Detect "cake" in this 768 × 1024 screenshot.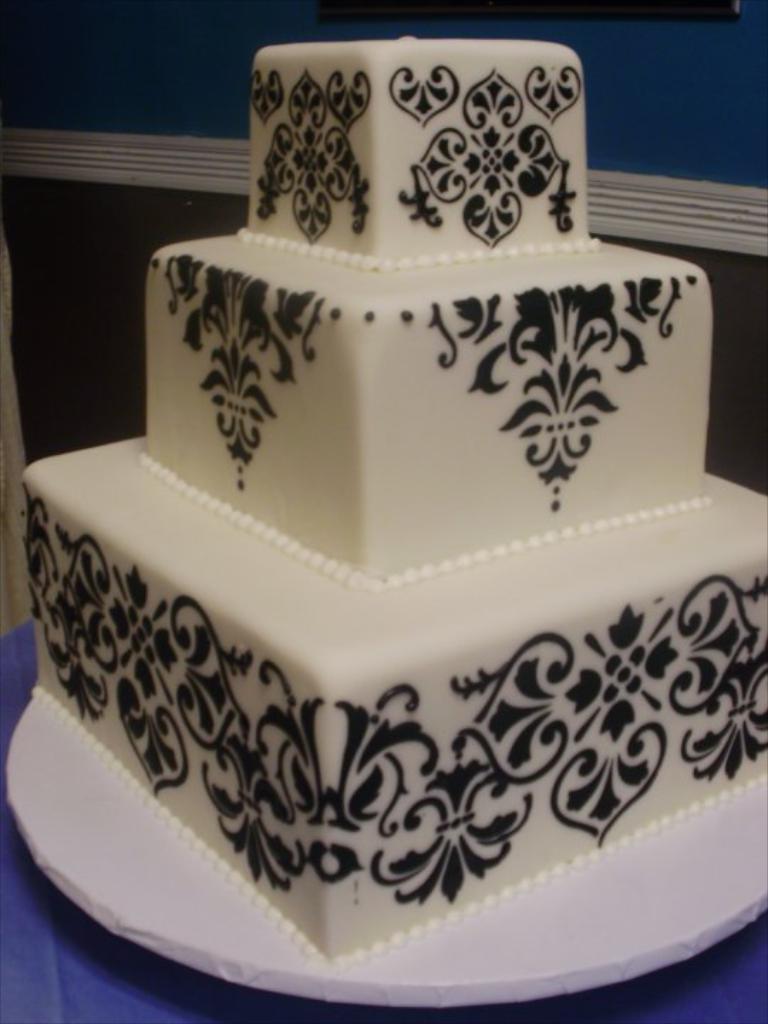
Detection: crop(23, 34, 767, 967).
